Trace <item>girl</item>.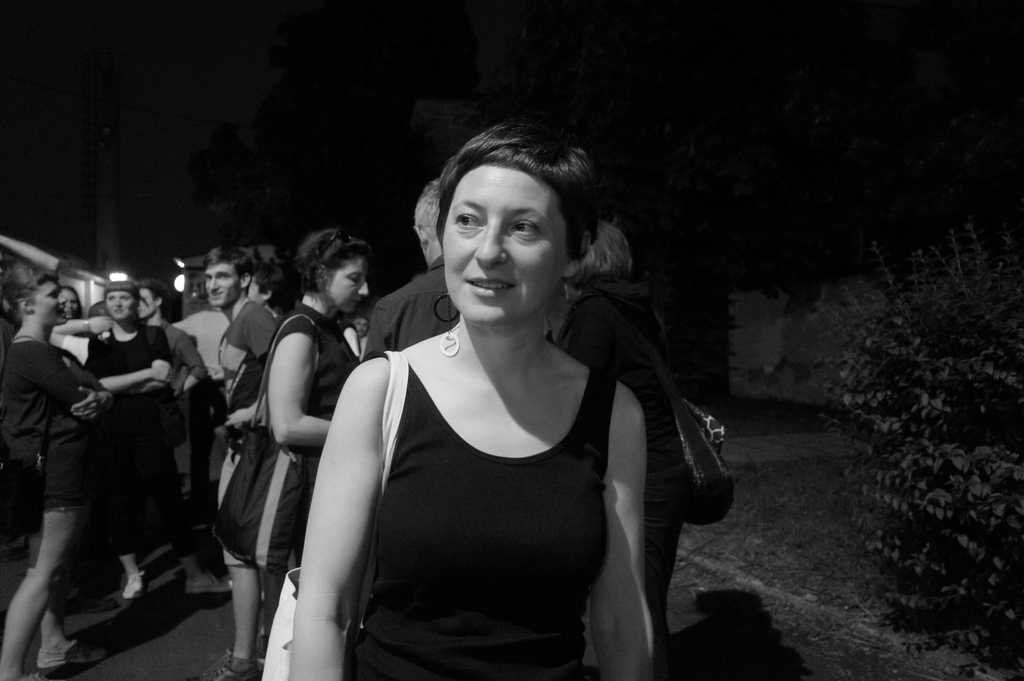
Traced to {"x1": 0, "y1": 258, "x2": 115, "y2": 680}.
